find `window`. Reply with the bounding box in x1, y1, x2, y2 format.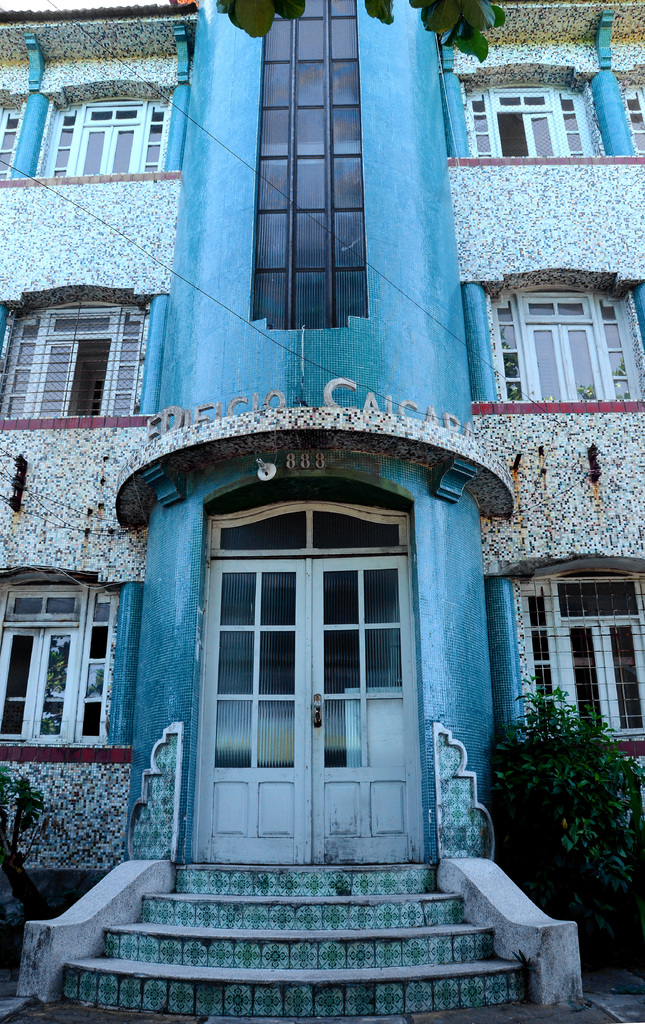
0, 302, 151, 428.
